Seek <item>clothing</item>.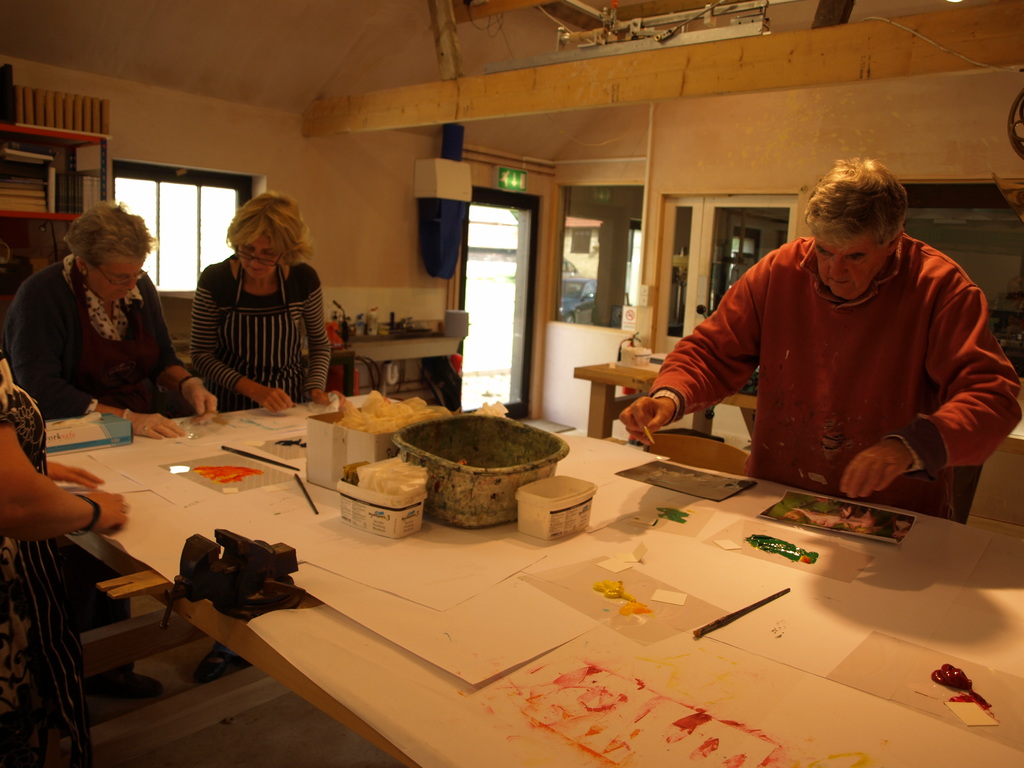
box=[0, 363, 94, 767].
